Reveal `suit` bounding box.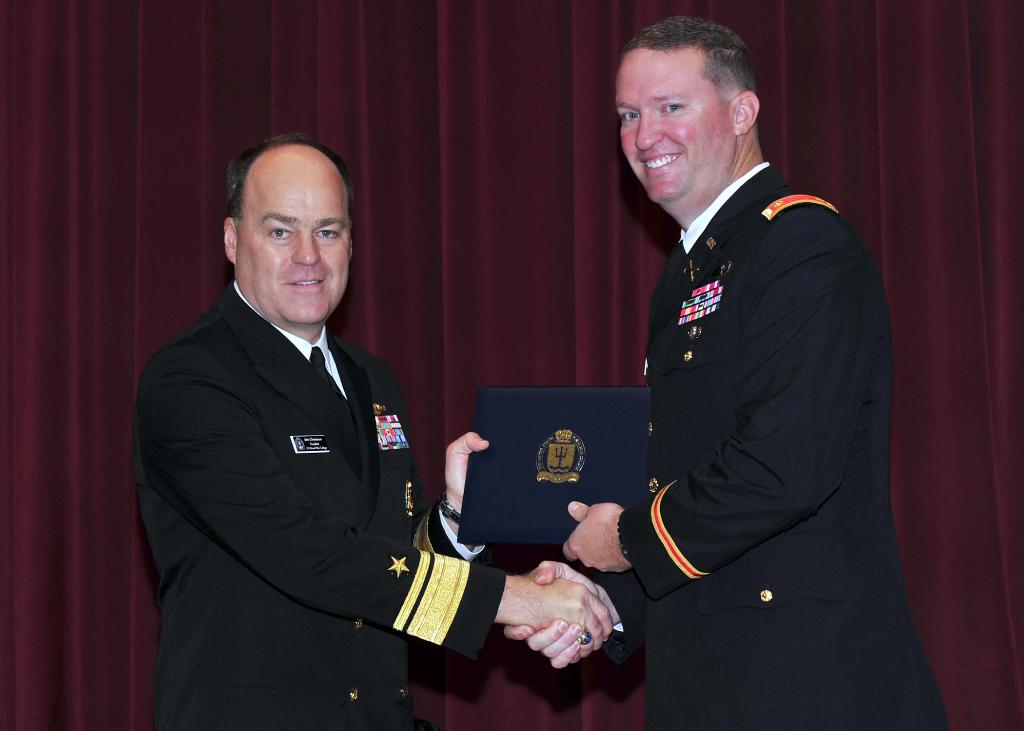
Revealed: 133,277,509,730.
